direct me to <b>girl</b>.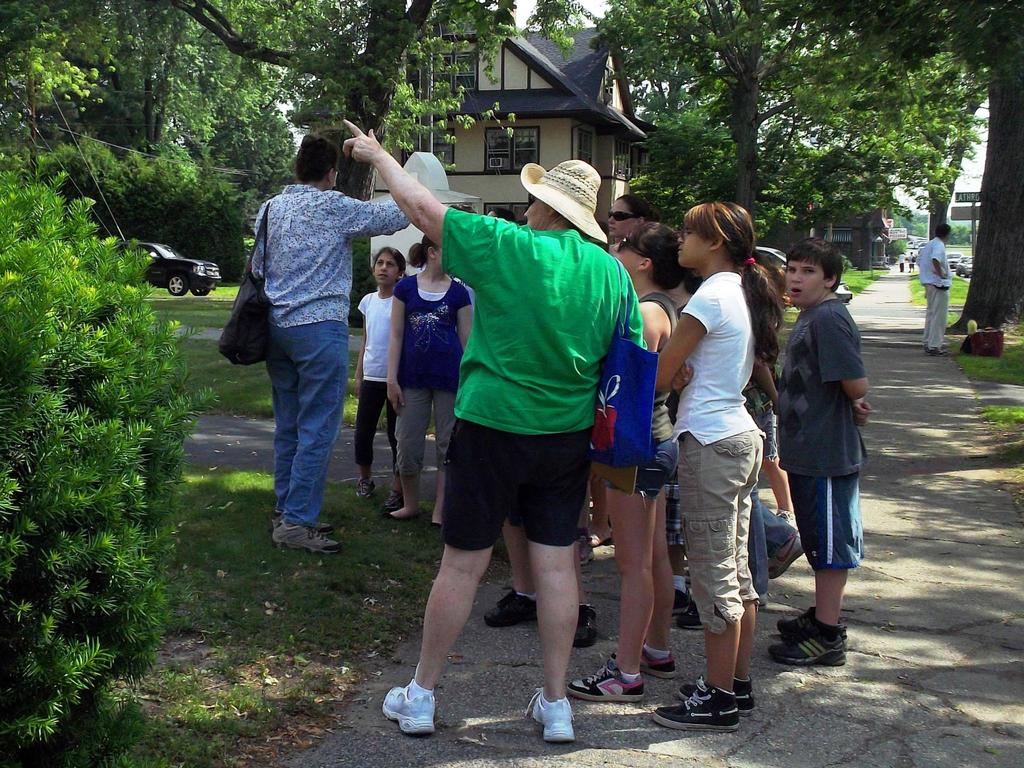
Direction: (651, 191, 778, 724).
